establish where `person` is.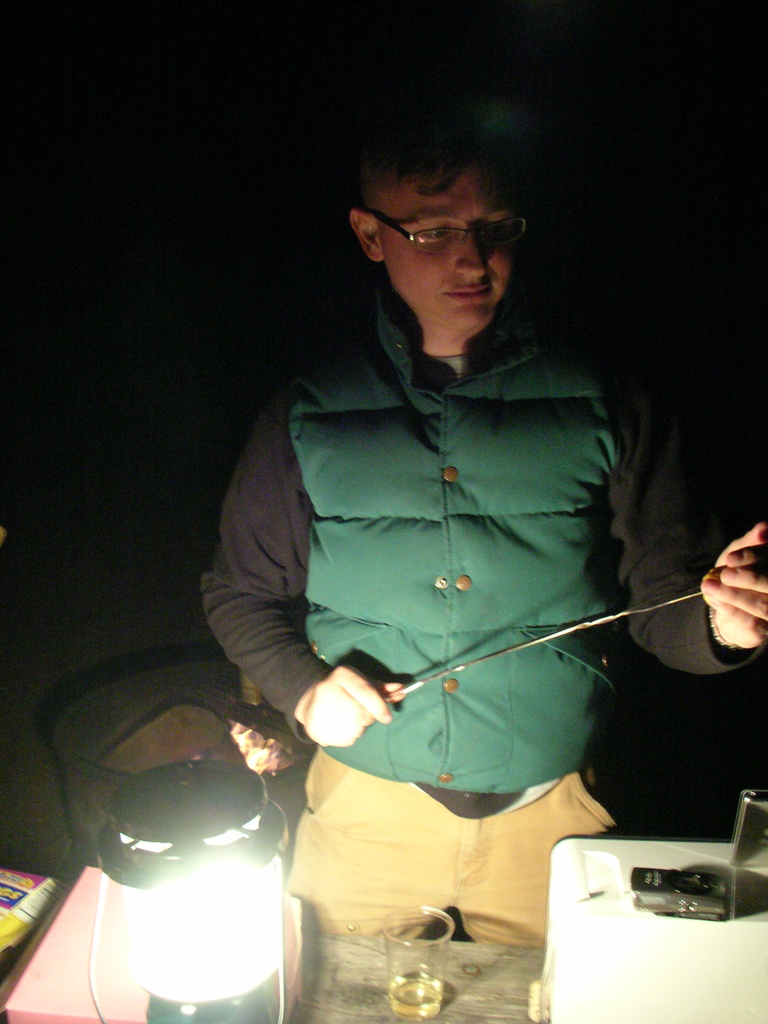
Established at locate(182, 160, 676, 907).
